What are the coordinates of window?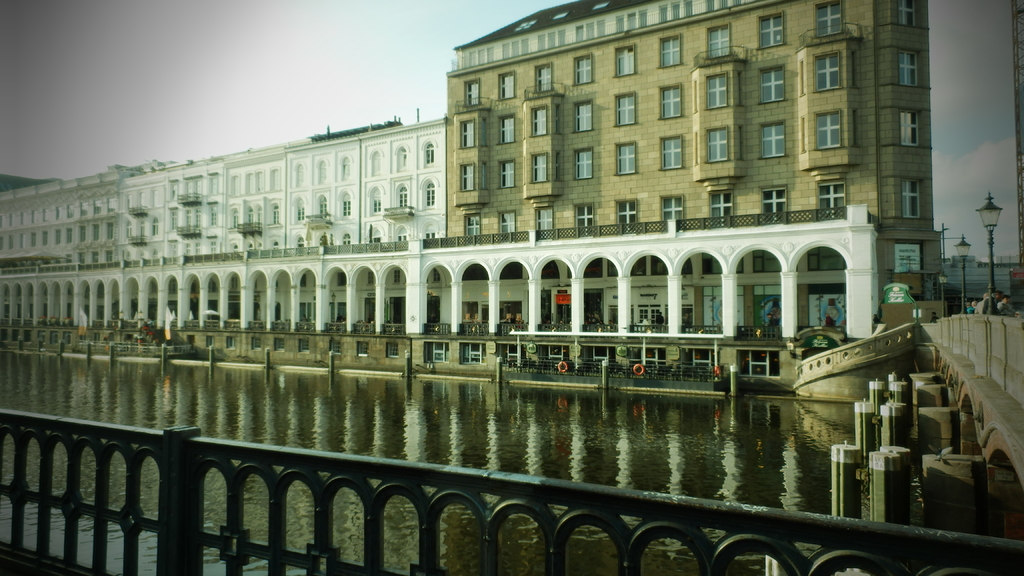
left=269, top=165, right=279, bottom=191.
